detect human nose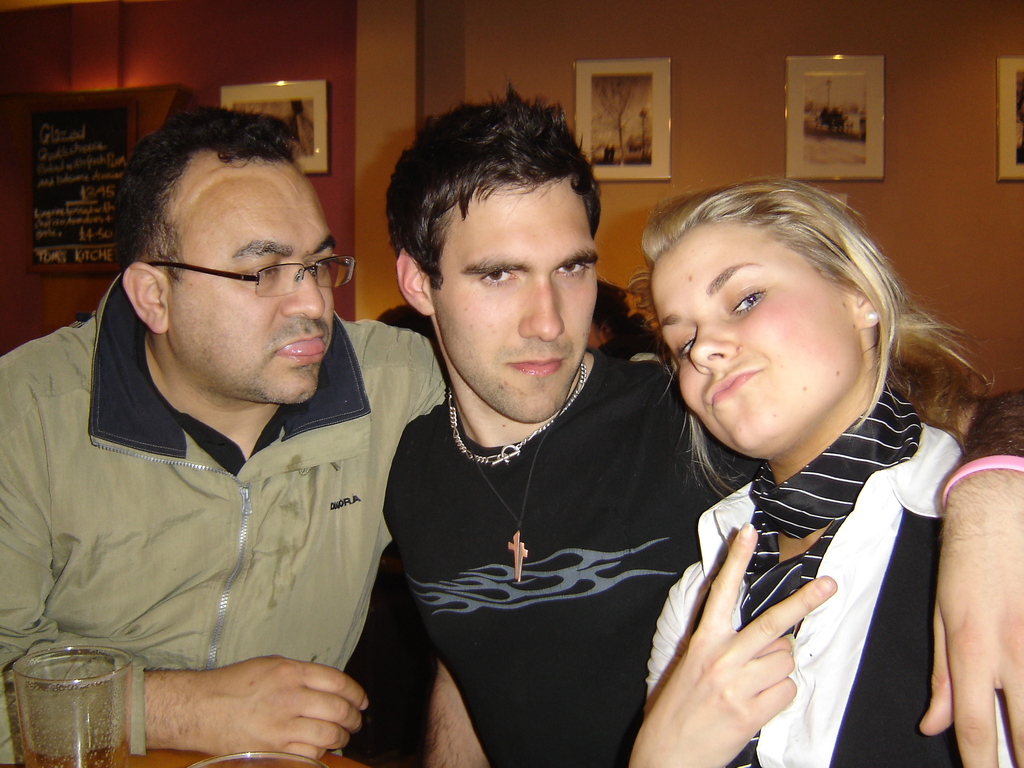
[x1=516, y1=267, x2=566, y2=342]
